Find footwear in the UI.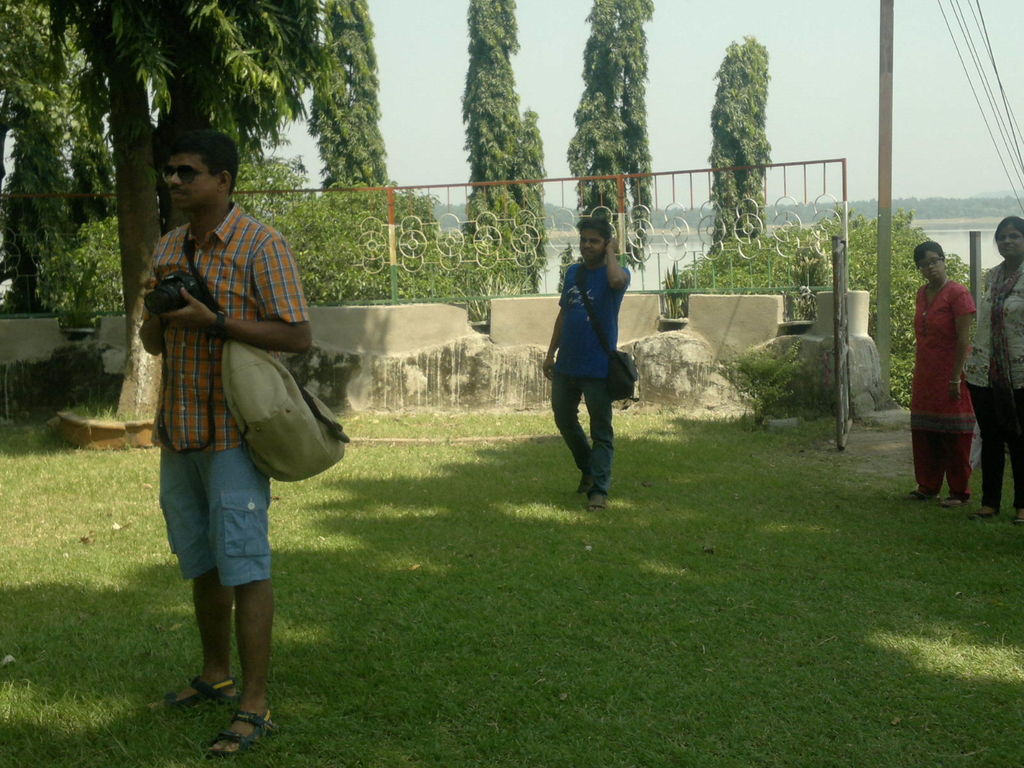
UI element at rect(1014, 514, 1023, 527).
